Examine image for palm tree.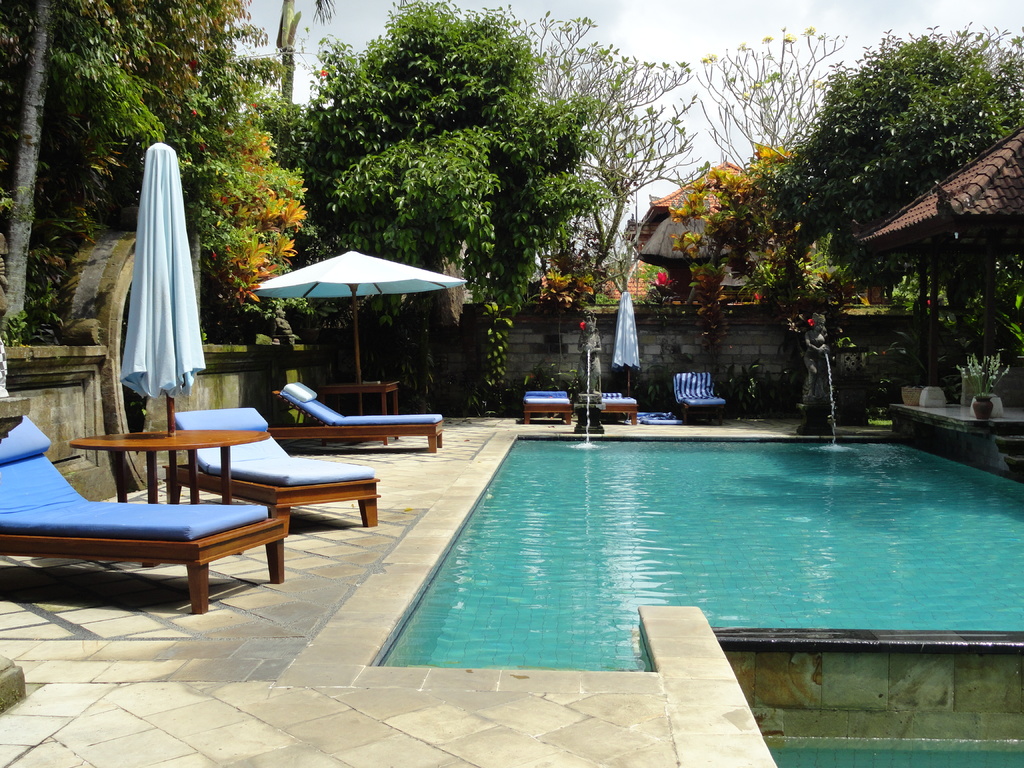
Examination result: <region>707, 45, 817, 184</region>.
